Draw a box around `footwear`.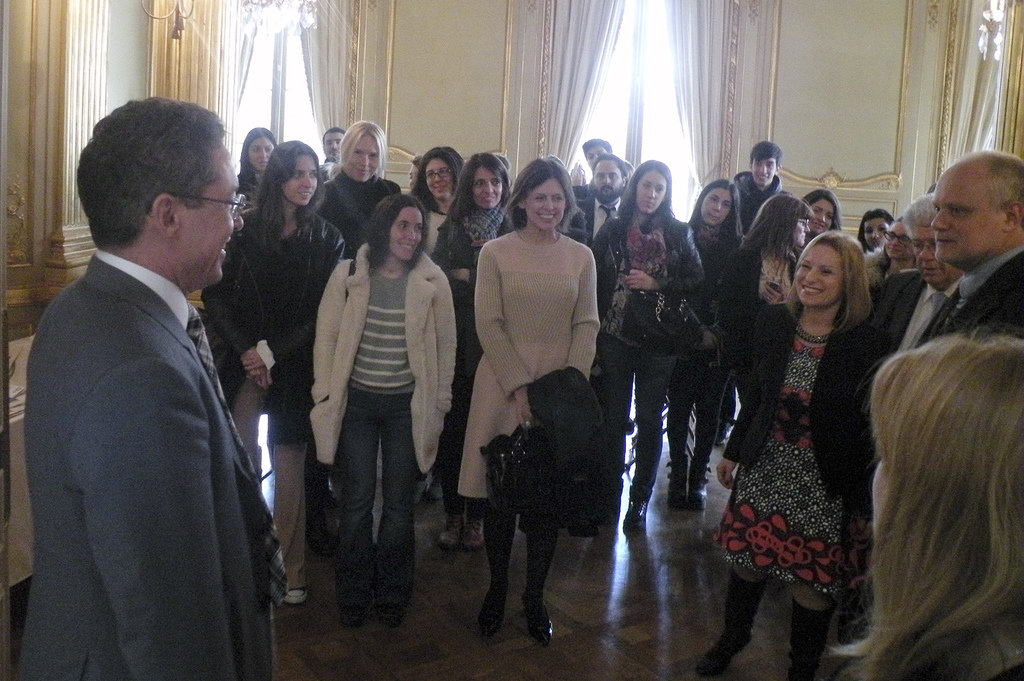
529, 600, 556, 648.
